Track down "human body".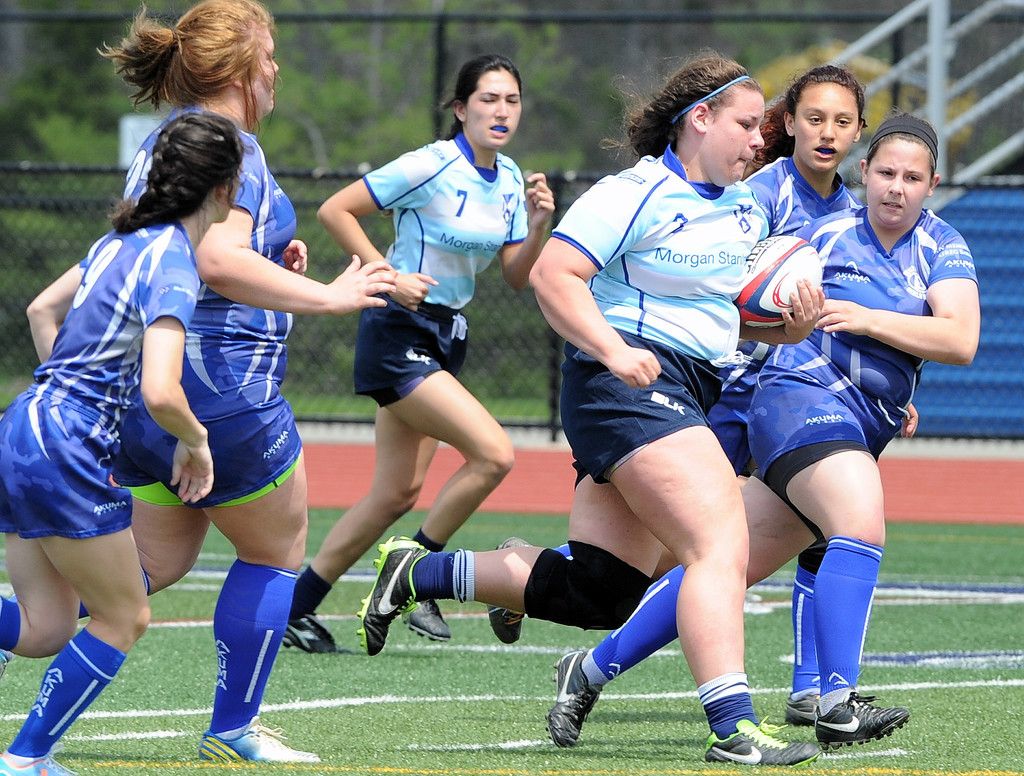
Tracked to (x1=548, y1=118, x2=984, y2=740).
